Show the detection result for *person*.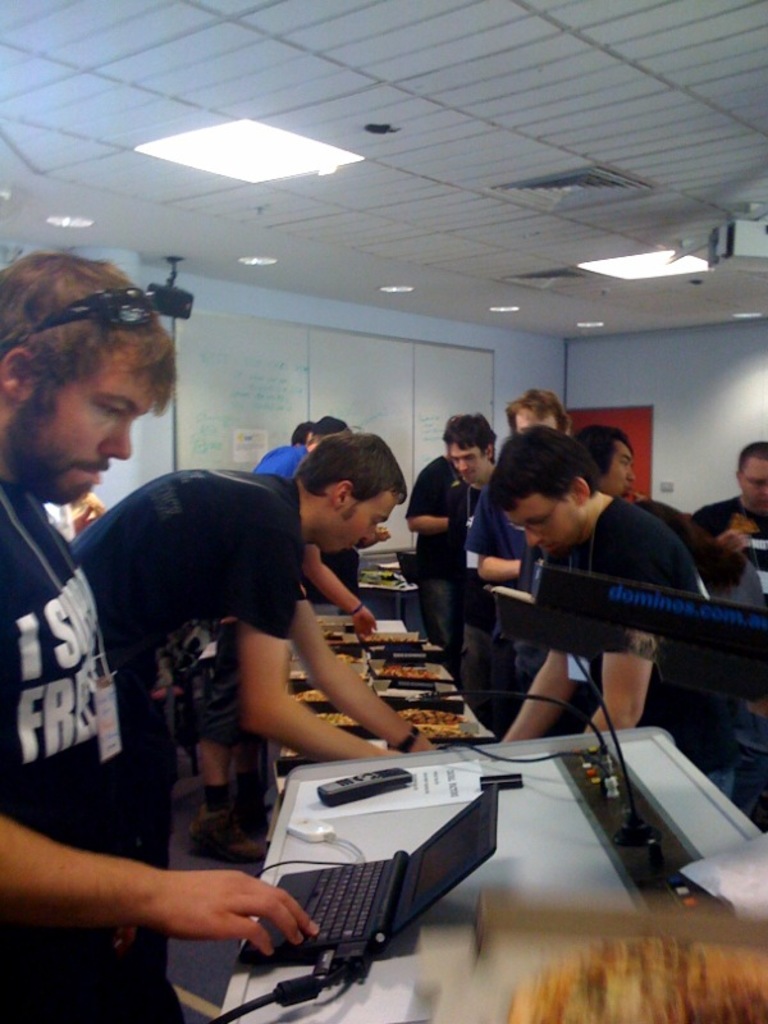
[440,422,495,732].
